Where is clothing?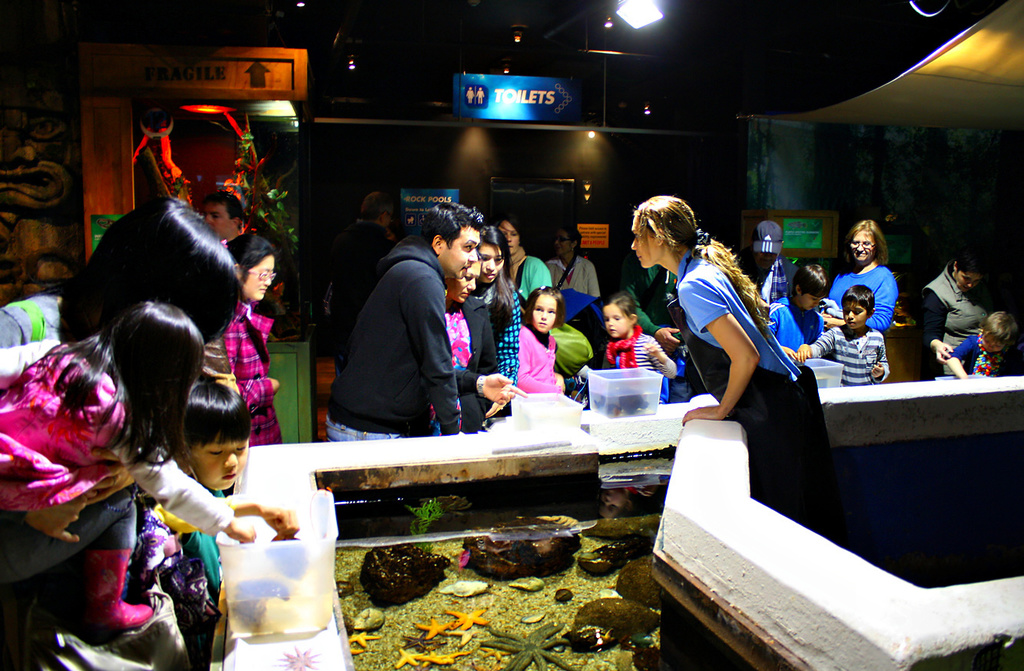
pyautogui.locateOnScreen(605, 319, 661, 381).
